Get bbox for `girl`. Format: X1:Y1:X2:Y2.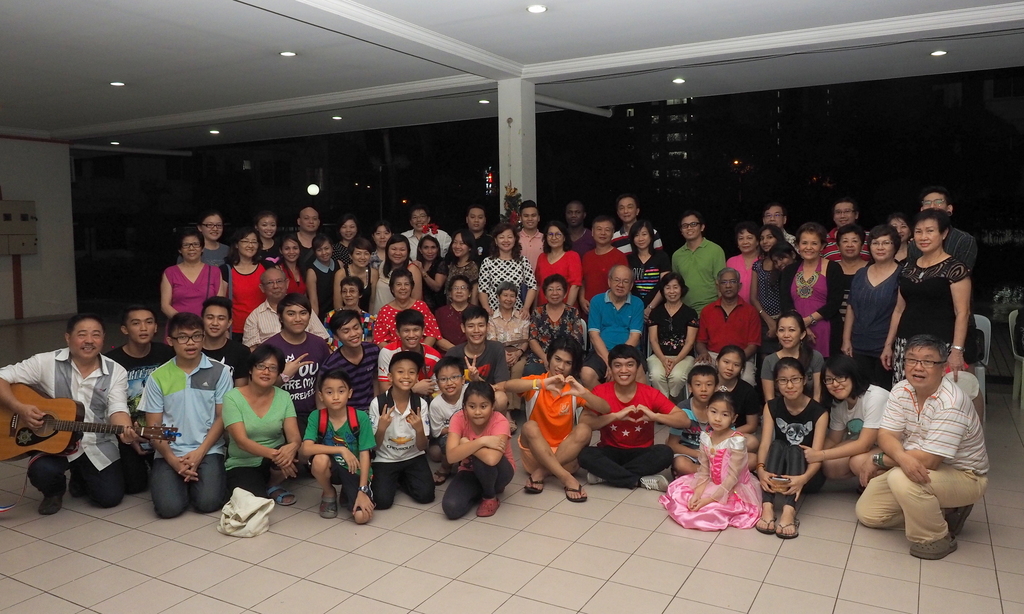
712:347:766:456.
